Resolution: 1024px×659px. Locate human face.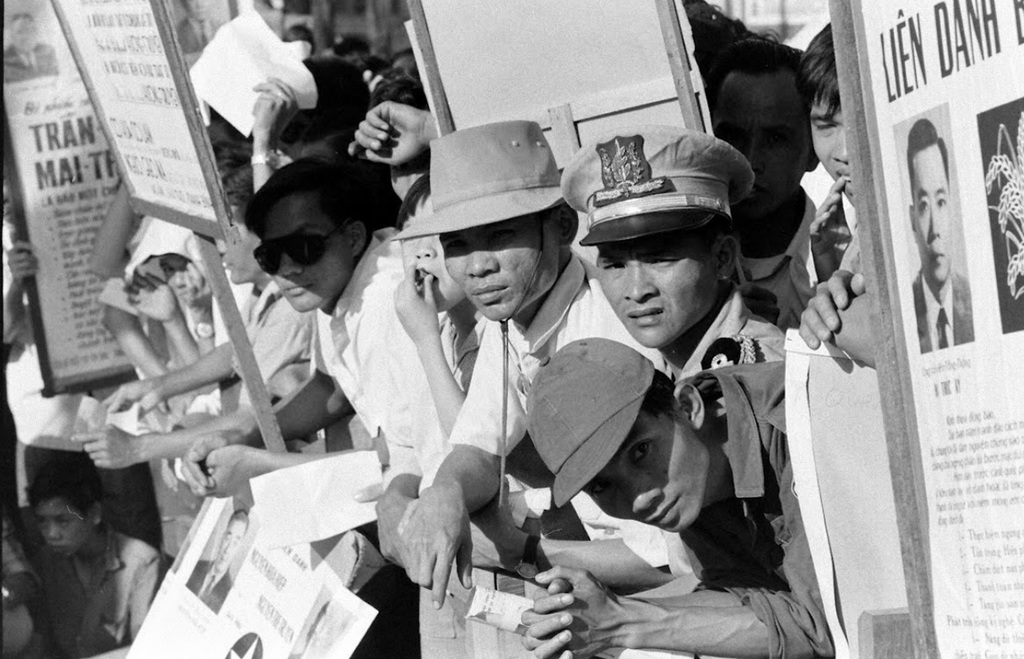
BBox(440, 227, 557, 318).
